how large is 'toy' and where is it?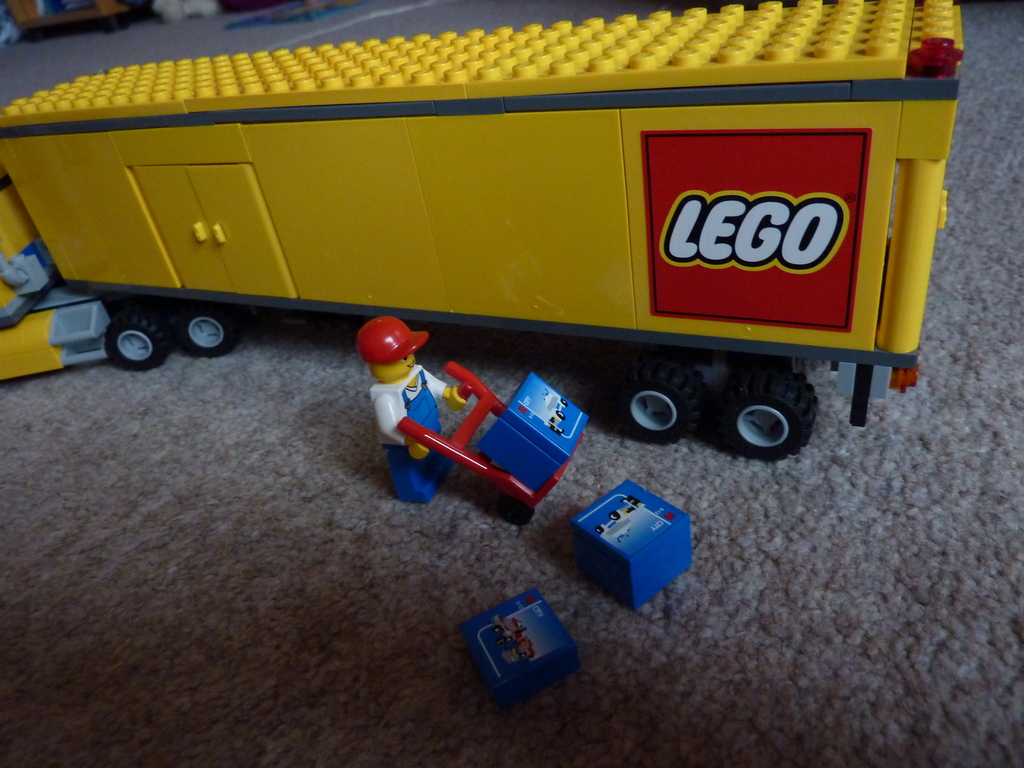
Bounding box: Rect(569, 481, 692, 609).
